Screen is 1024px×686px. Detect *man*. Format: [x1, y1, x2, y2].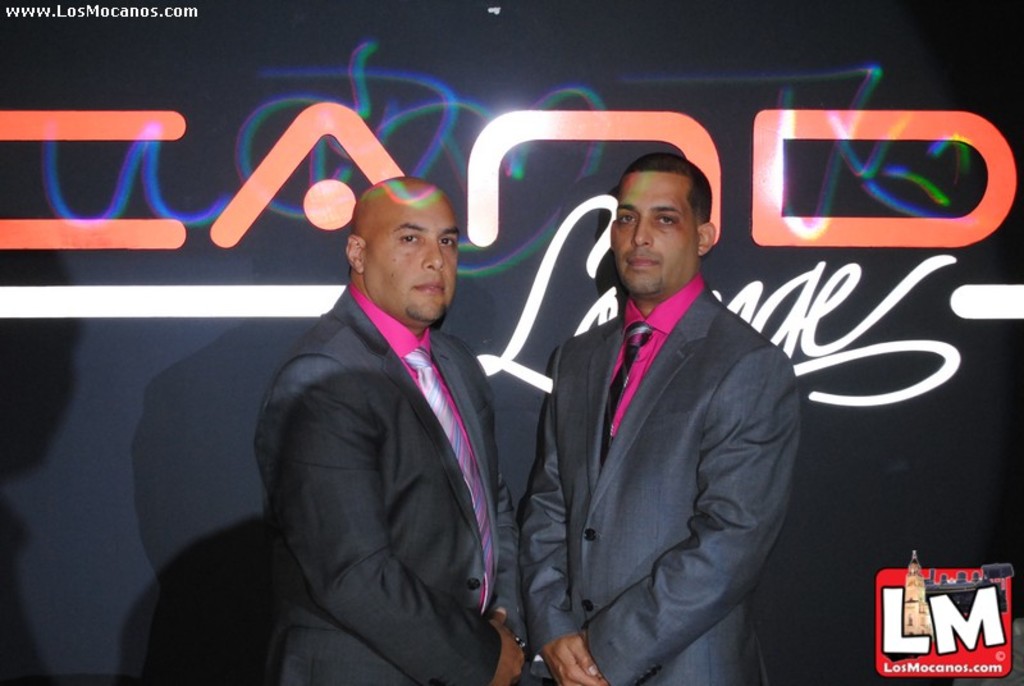
[515, 155, 800, 685].
